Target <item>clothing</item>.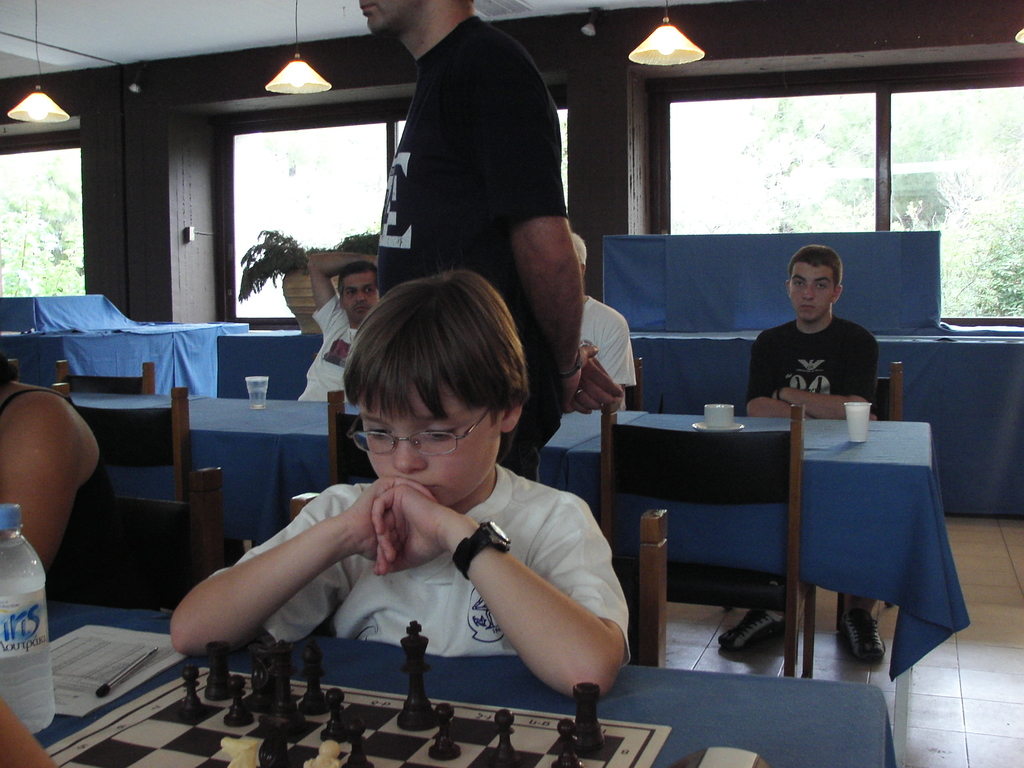
Target region: <bbox>736, 319, 887, 620</bbox>.
